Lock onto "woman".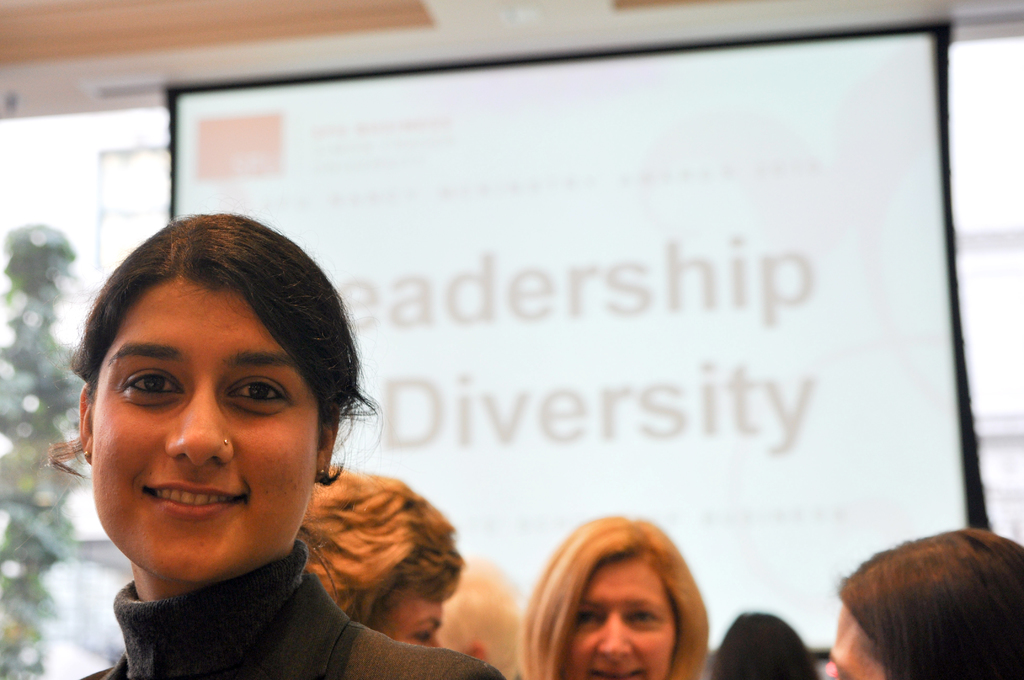
Locked: [left=825, top=531, right=1022, bottom=679].
